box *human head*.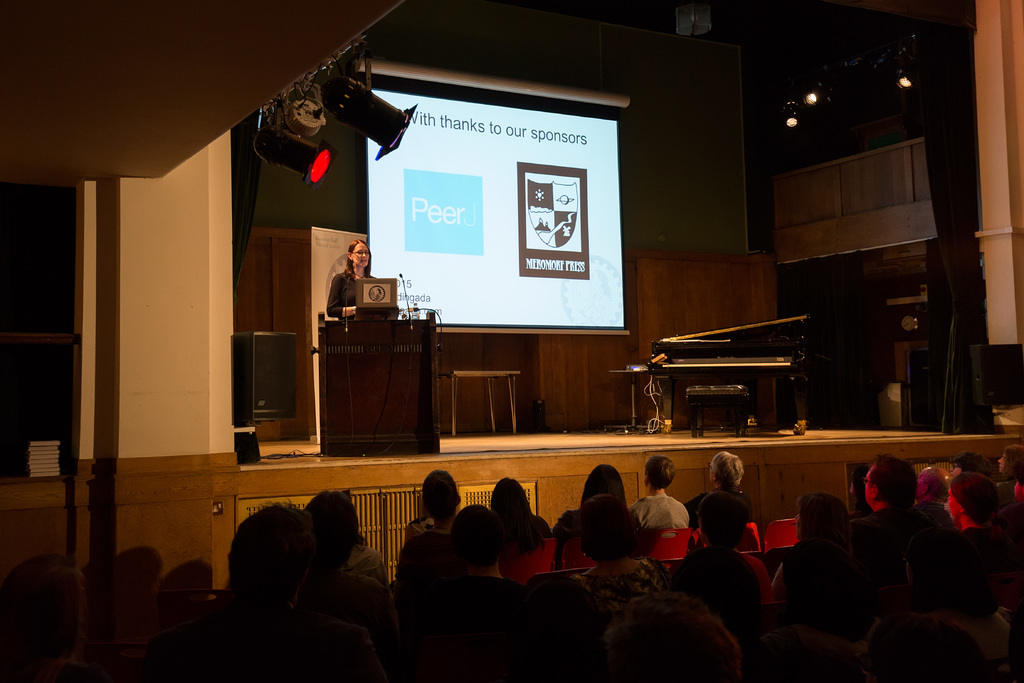
bbox(451, 505, 501, 572).
